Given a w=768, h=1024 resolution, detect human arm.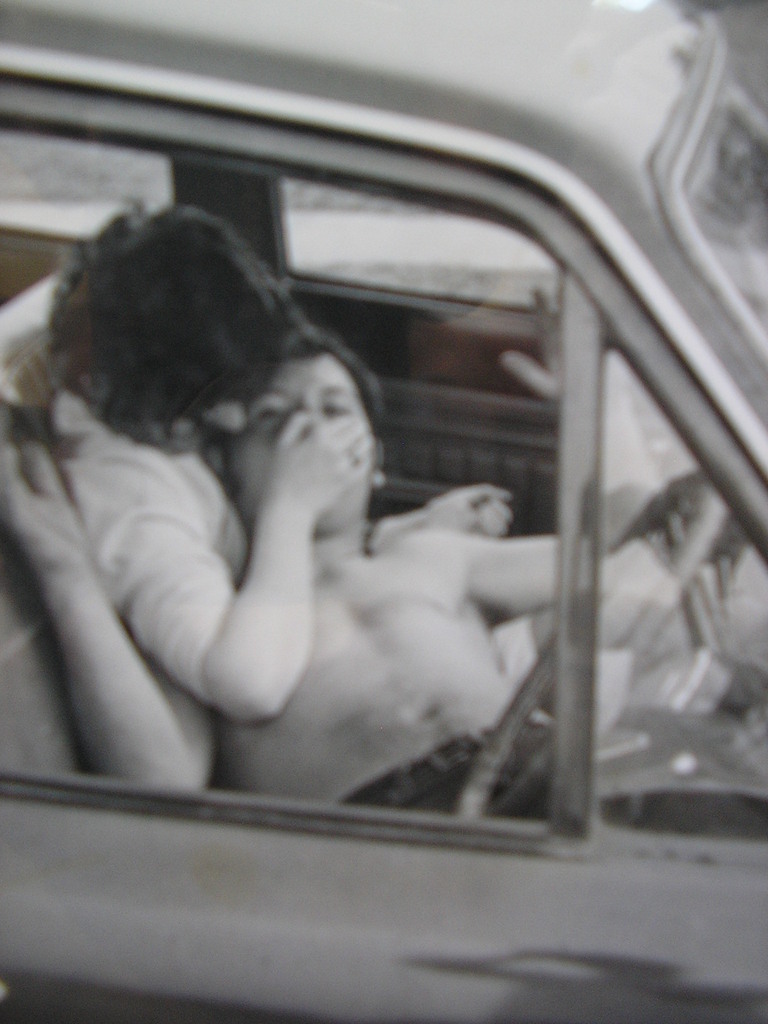
[x1=434, y1=531, x2=562, y2=602].
